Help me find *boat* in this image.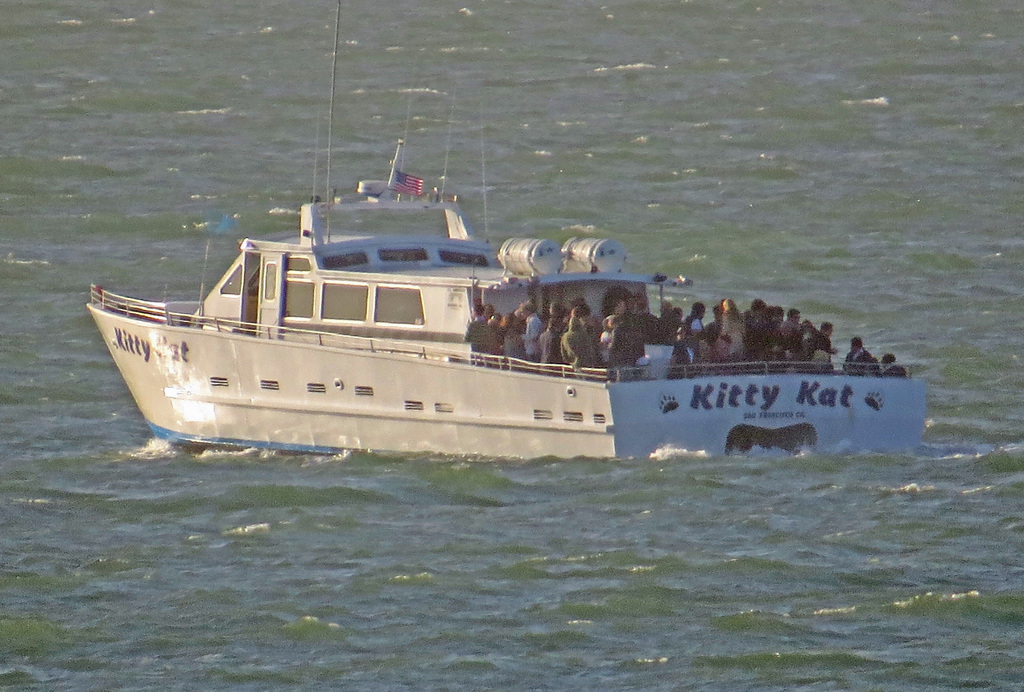
Found it: <bbox>83, 0, 931, 463</bbox>.
